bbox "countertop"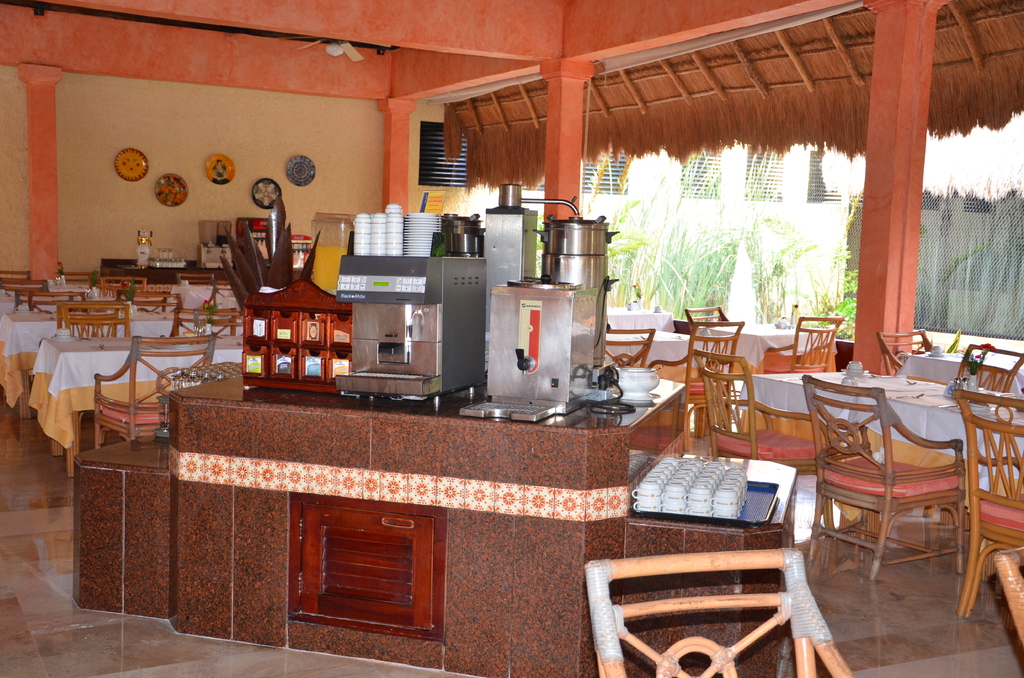
(x1=166, y1=377, x2=687, y2=440)
